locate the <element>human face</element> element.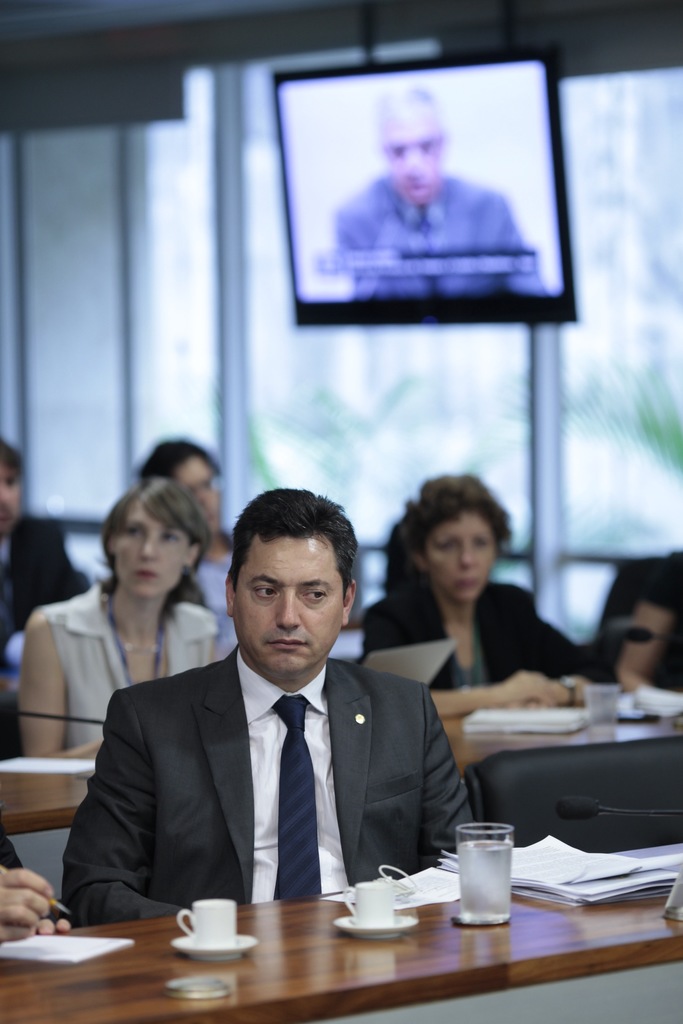
Element bbox: {"x1": 0, "y1": 465, "x2": 23, "y2": 533}.
